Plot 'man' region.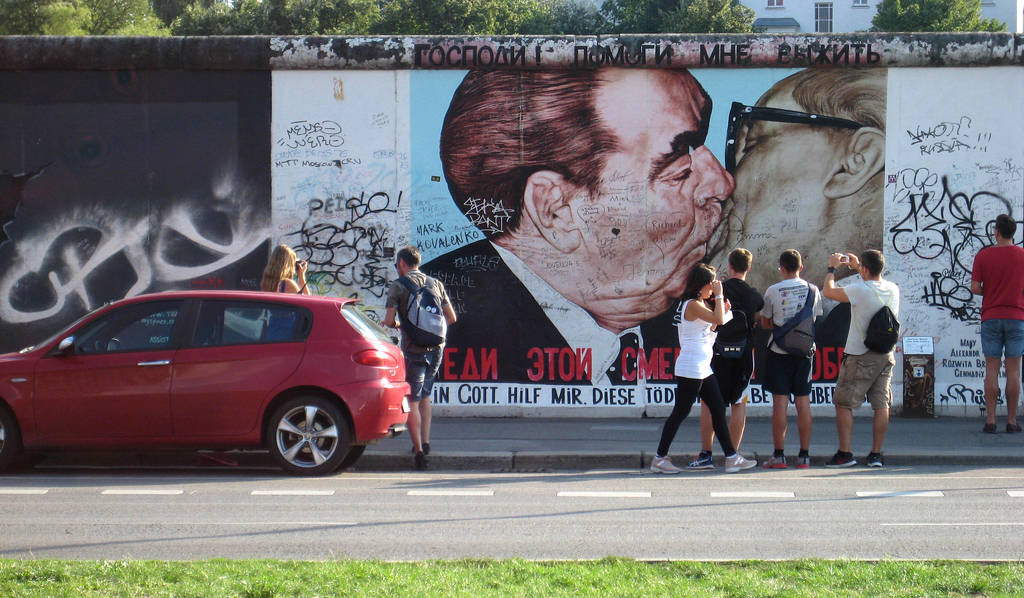
Plotted at locate(684, 246, 769, 473).
